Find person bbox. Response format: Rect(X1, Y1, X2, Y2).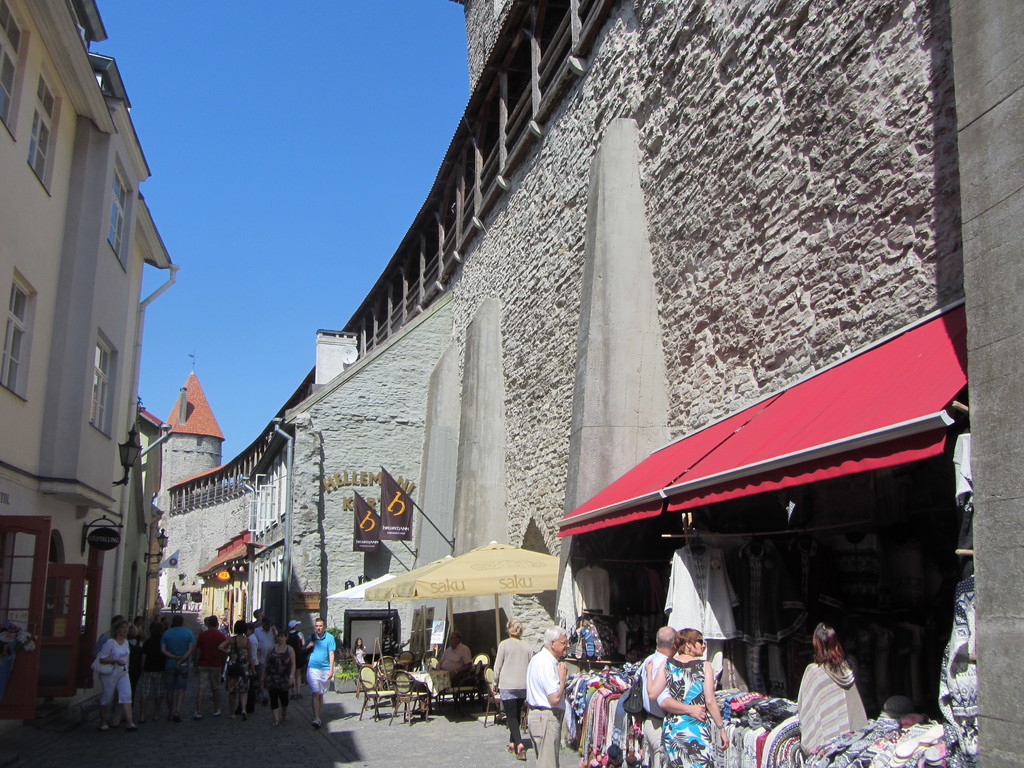
Rect(798, 631, 878, 755).
